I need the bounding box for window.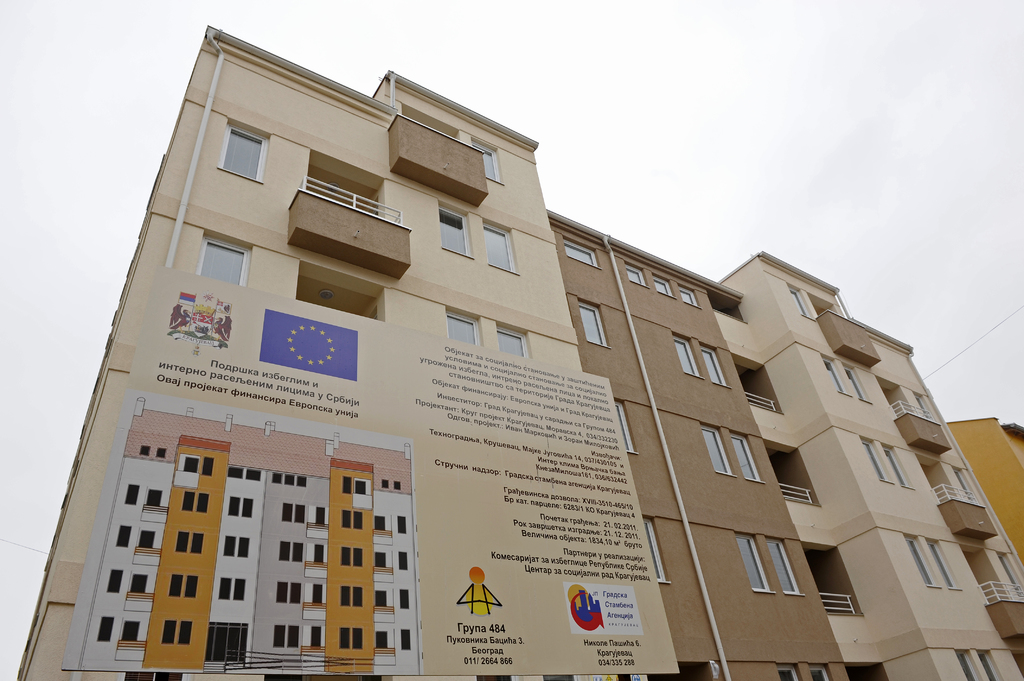
Here it is: bbox=(698, 429, 733, 472).
